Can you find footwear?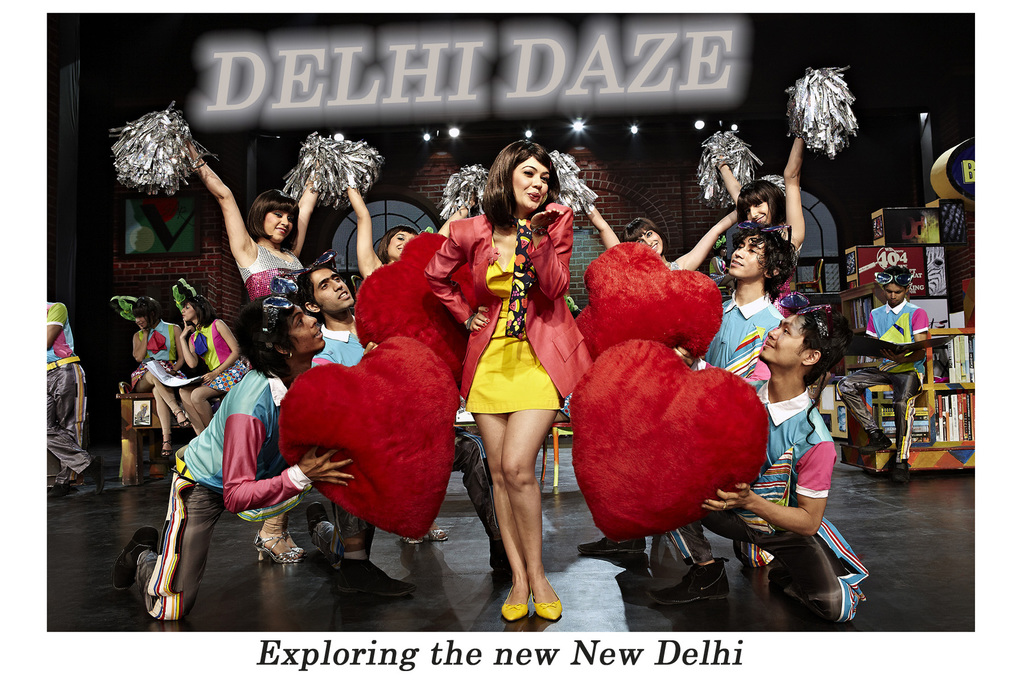
Yes, bounding box: <box>499,582,528,620</box>.
